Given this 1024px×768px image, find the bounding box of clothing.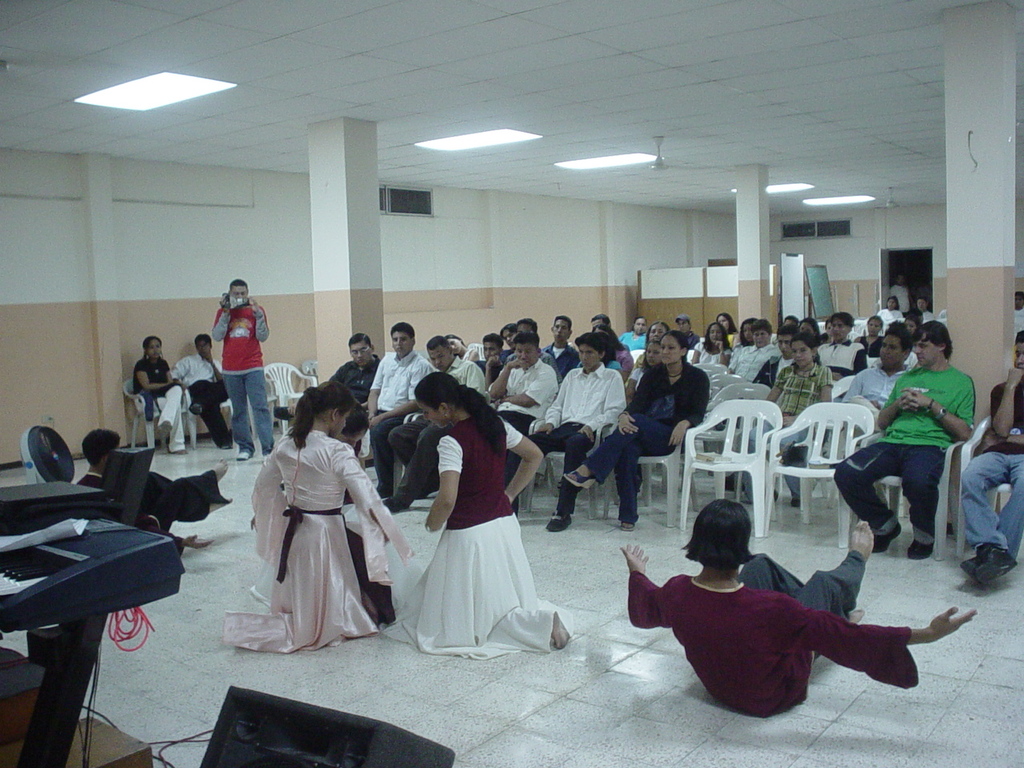
left=730, top=344, right=779, bottom=378.
